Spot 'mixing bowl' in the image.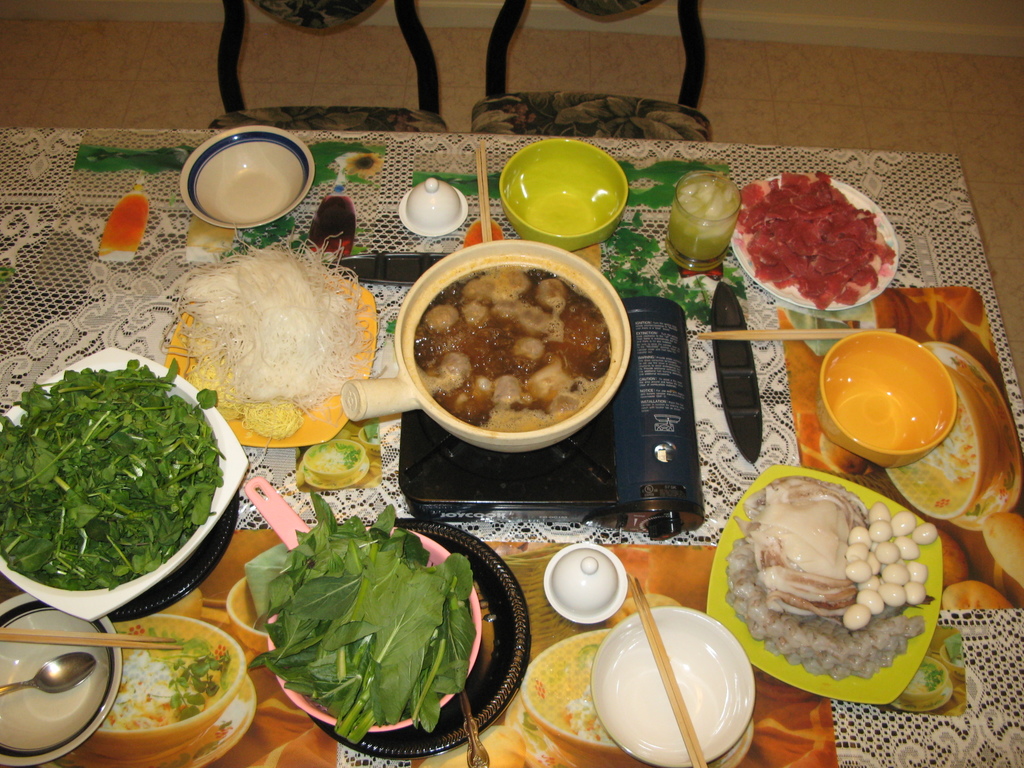
'mixing bowl' found at rect(0, 595, 127, 767).
